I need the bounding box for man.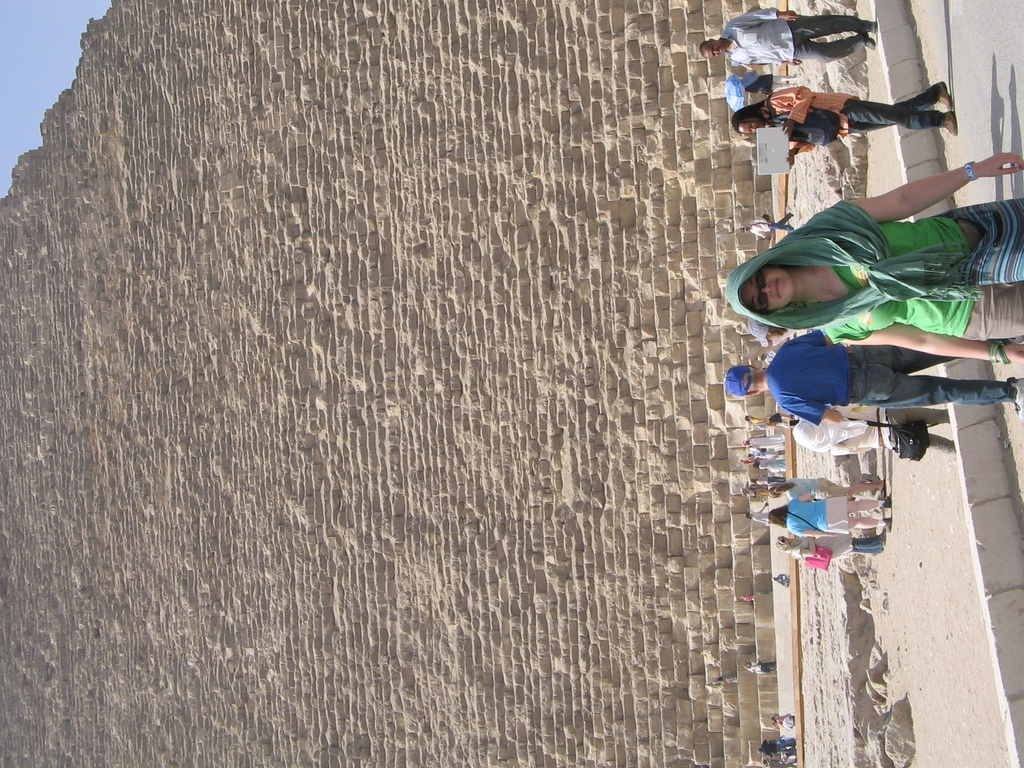
Here it is: {"left": 722, "top": 319, "right": 1023, "bottom": 428}.
